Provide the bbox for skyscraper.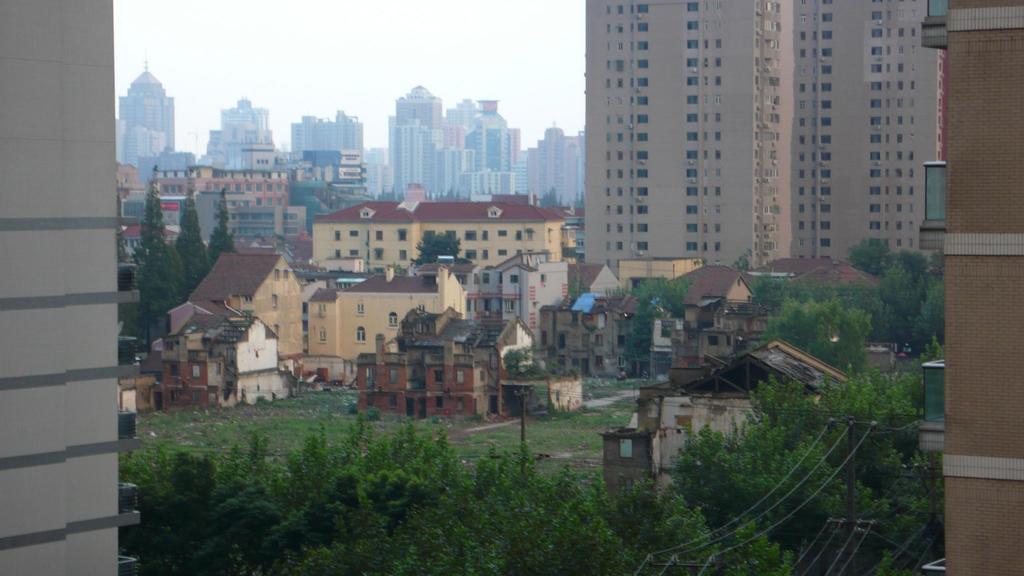
bbox=[294, 103, 364, 152].
